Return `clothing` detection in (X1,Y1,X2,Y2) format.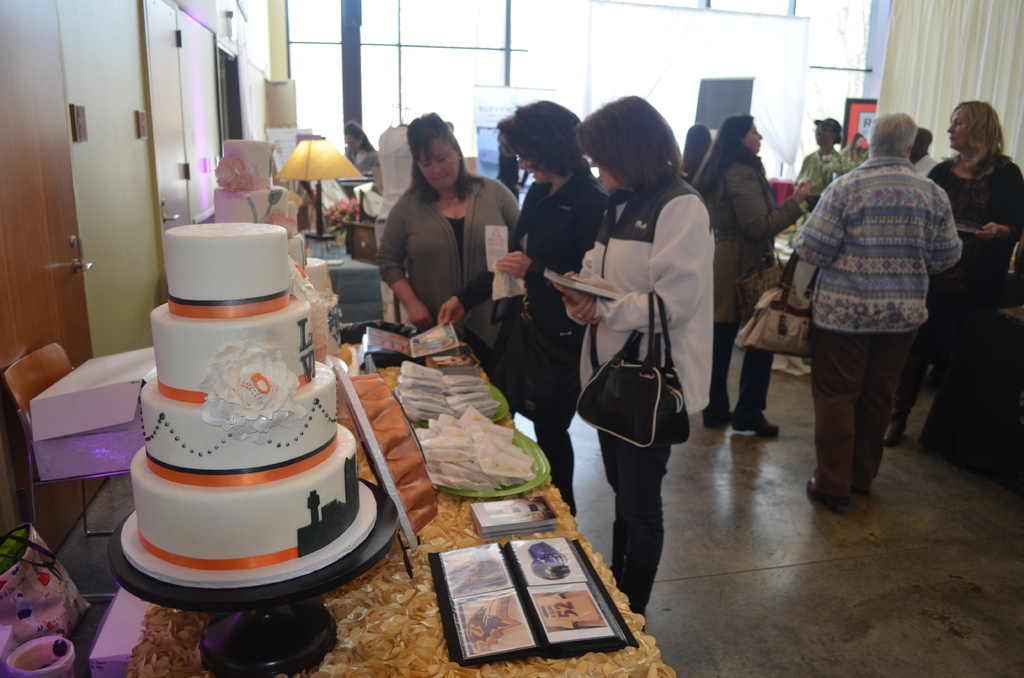
(877,156,1023,437).
